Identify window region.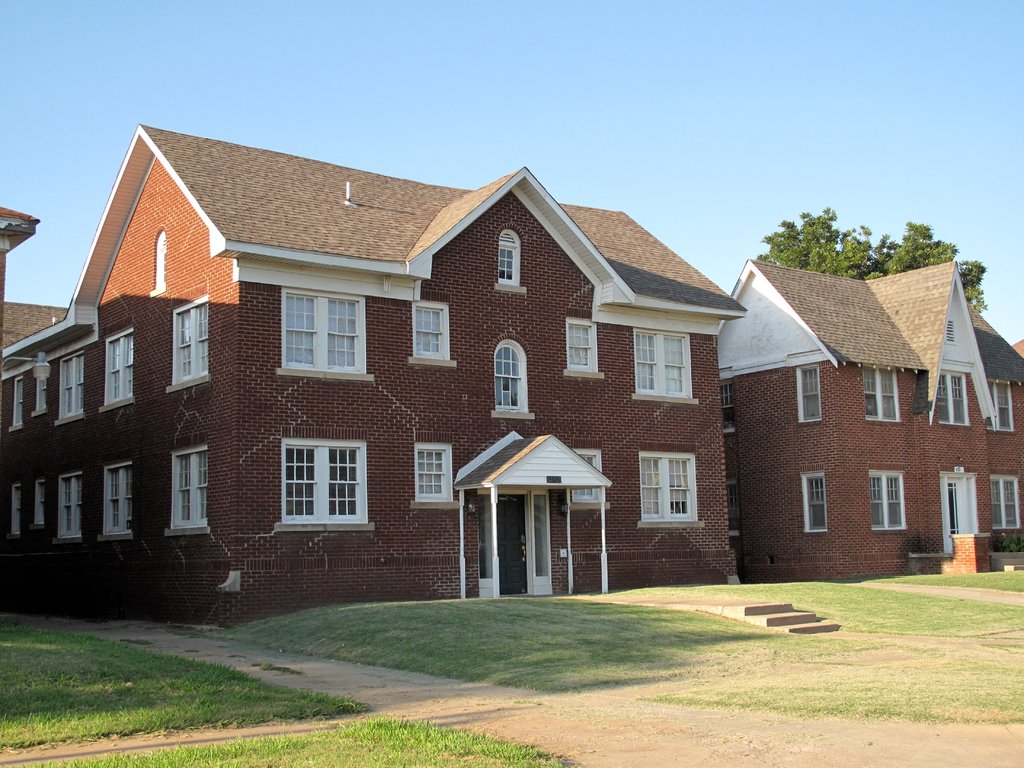
Region: (979,373,1019,440).
